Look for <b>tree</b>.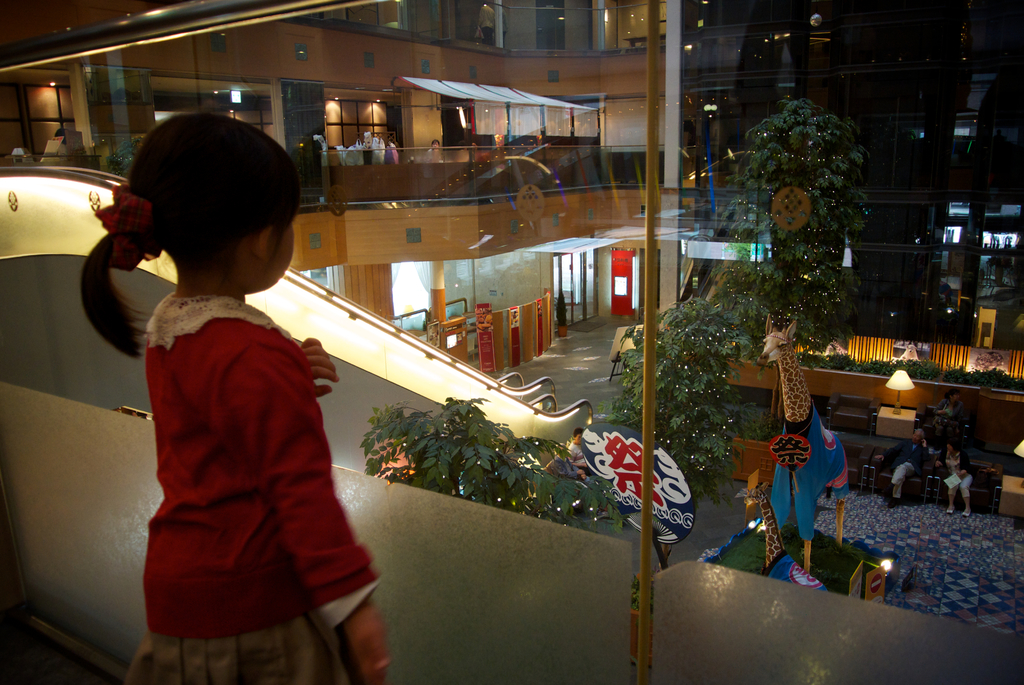
Found: (x1=732, y1=78, x2=886, y2=352).
